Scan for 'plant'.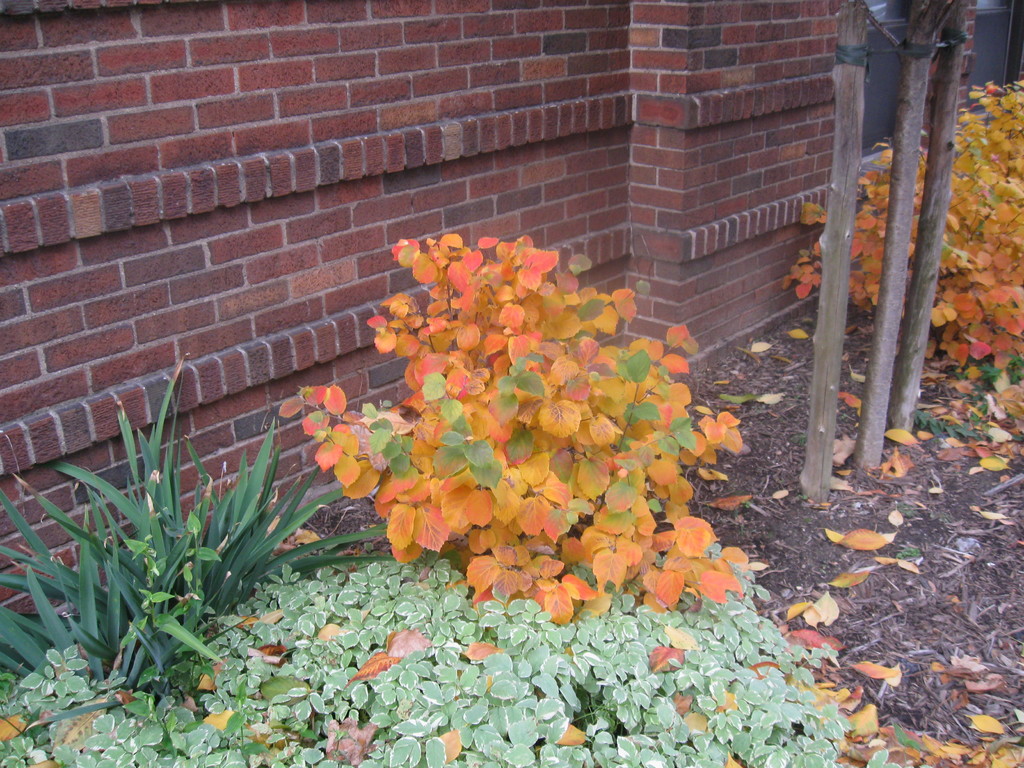
Scan result: [274, 233, 755, 627].
